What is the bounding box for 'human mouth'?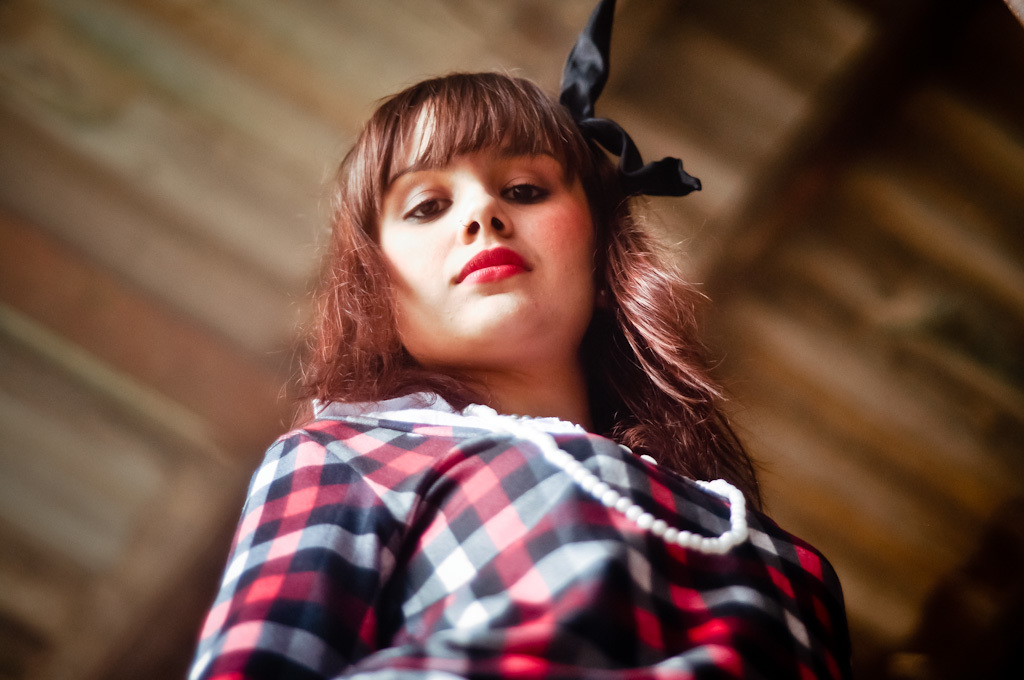
Rect(451, 240, 533, 287).
